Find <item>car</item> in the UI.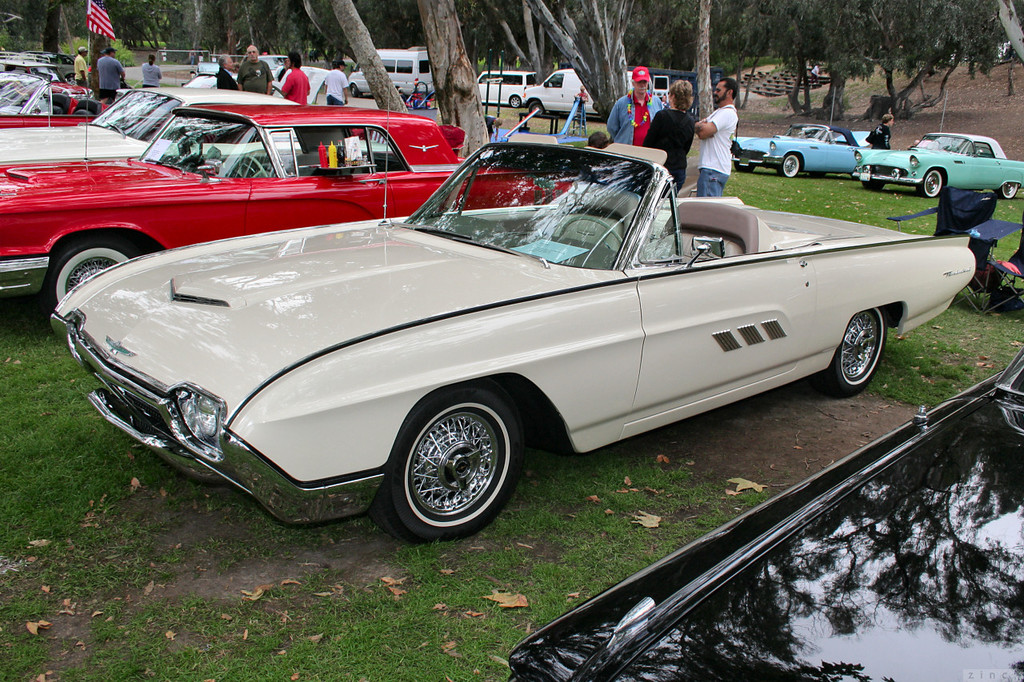
UI element at [478,70,535,108].
